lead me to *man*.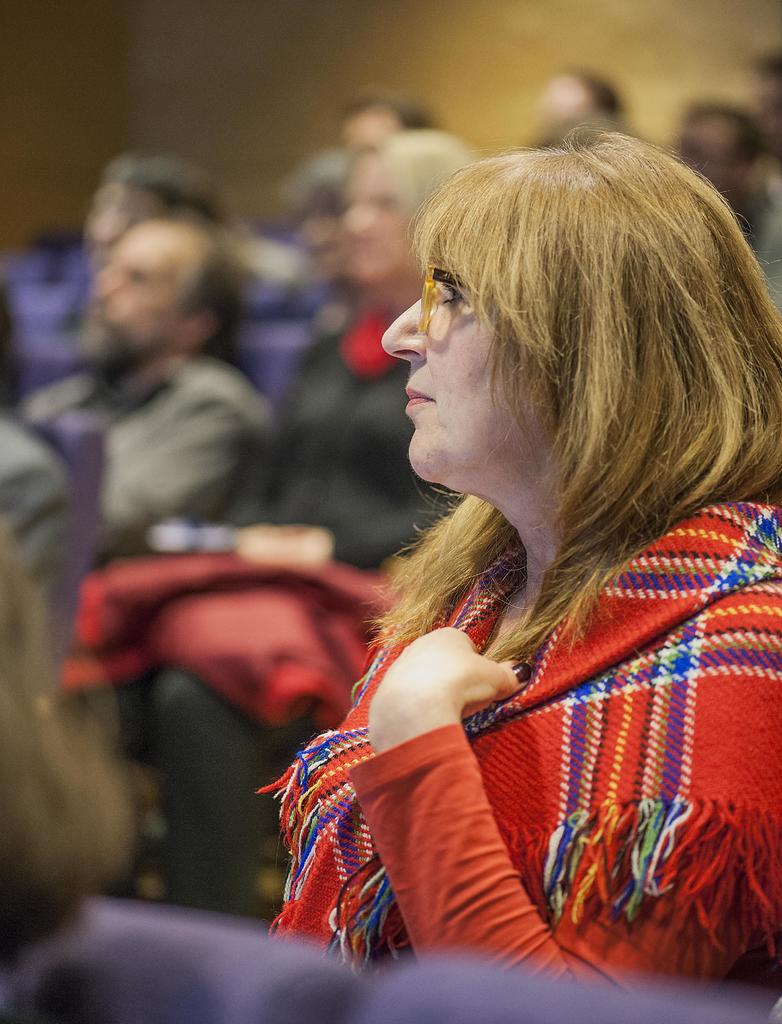
Lead to [x1=18, y1=213, x2=282, y2=629].
